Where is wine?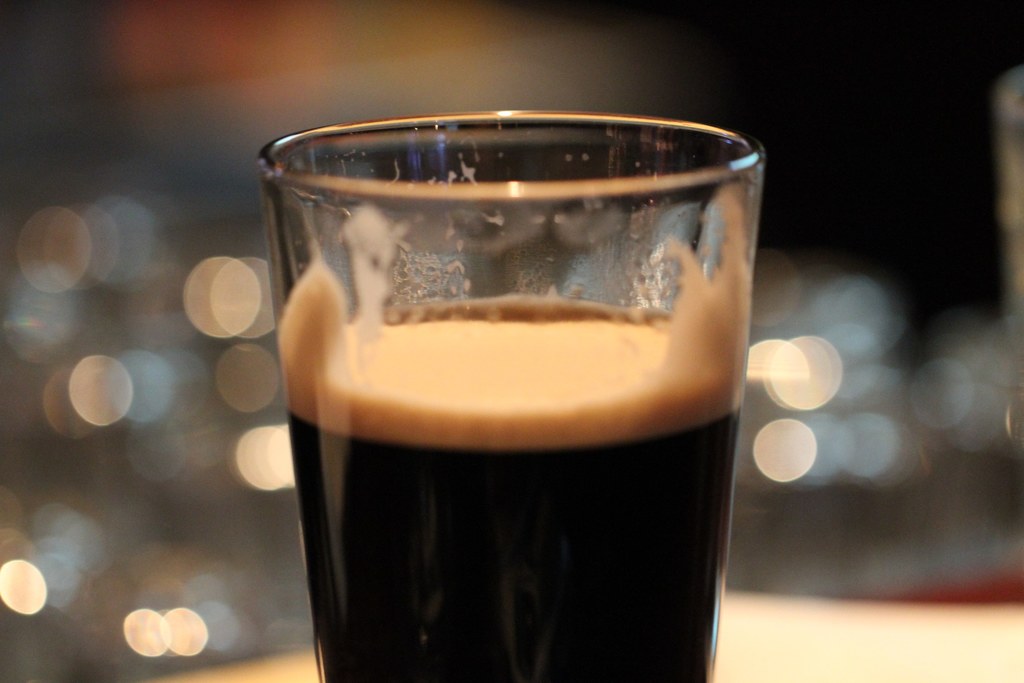
bbox=[282, 311, 744, 682].
